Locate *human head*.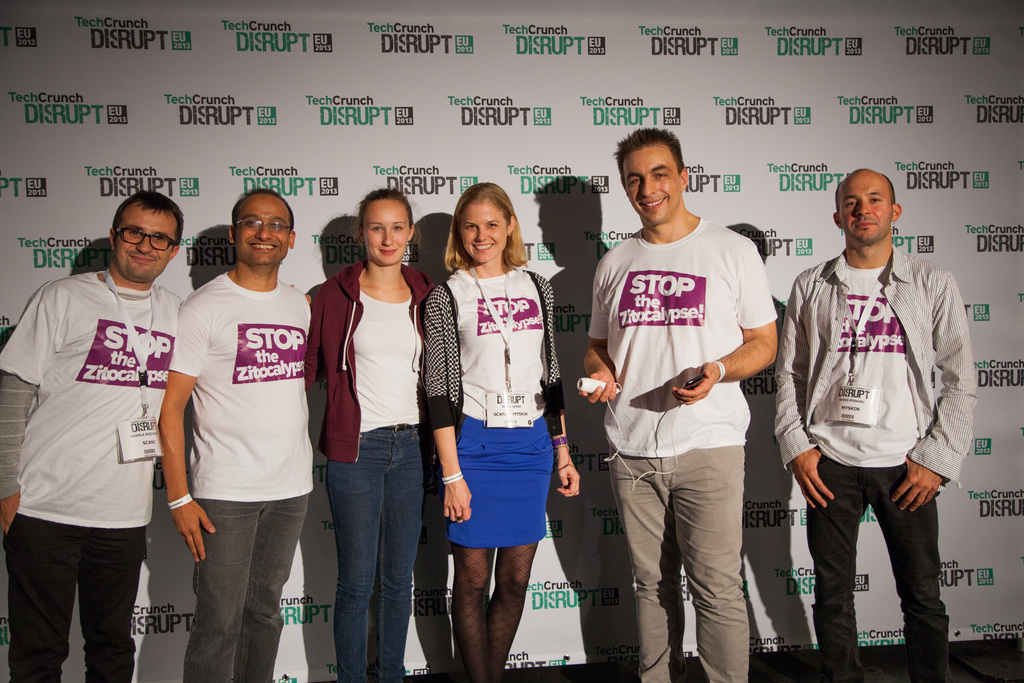
Bounding box: locate(612, 126, 691, 226).
